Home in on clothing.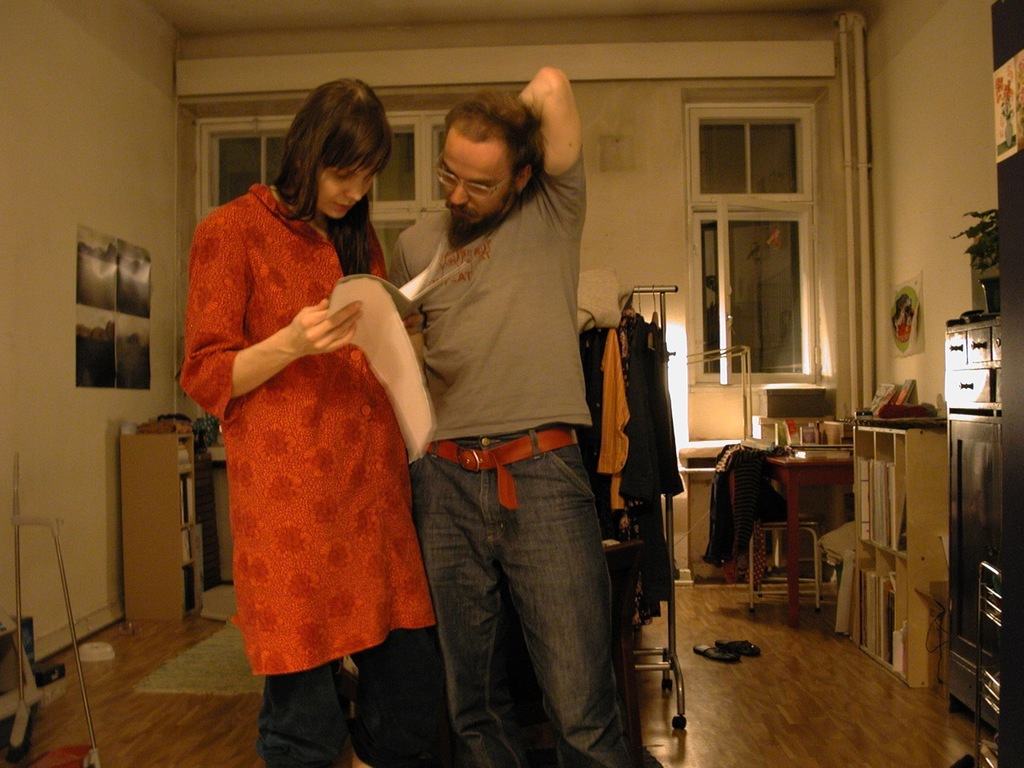
Homed in at x1=190, y1=144, x2=434, y2=694.
